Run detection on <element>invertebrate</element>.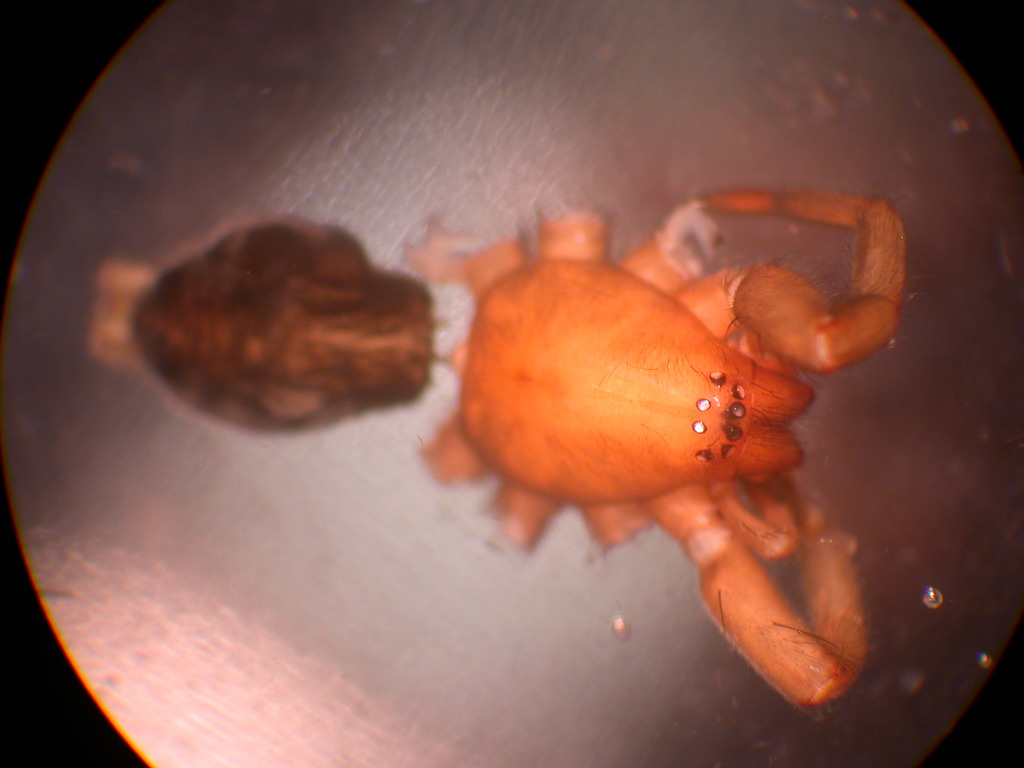
Result: <bbox>402, 178, 911, 720</bbox>.
